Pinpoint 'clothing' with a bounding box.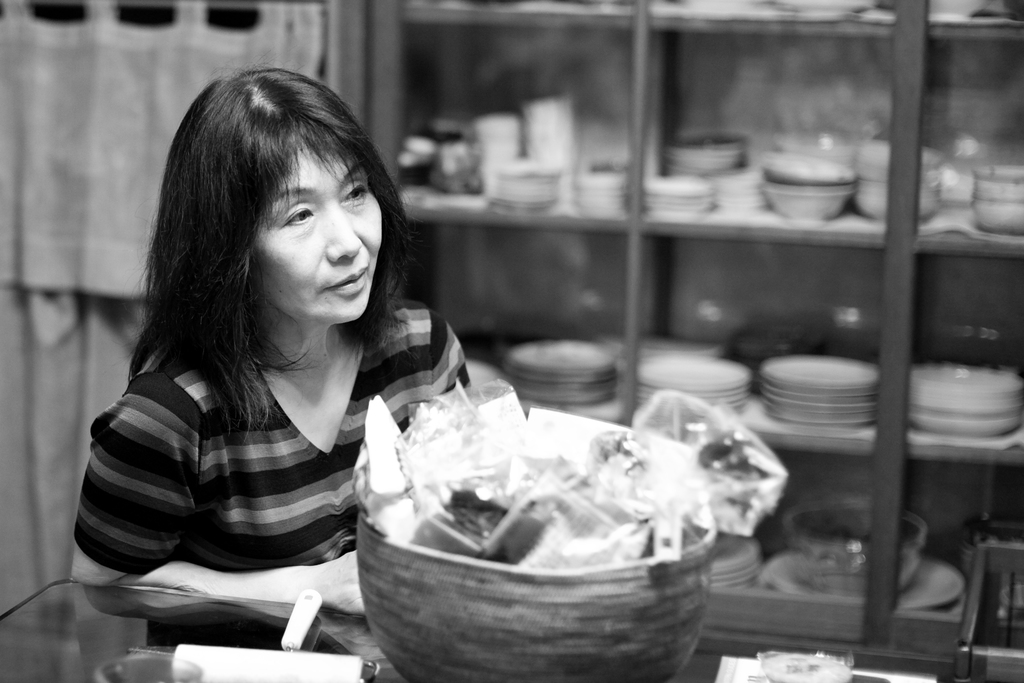
(72,298,469,648).
